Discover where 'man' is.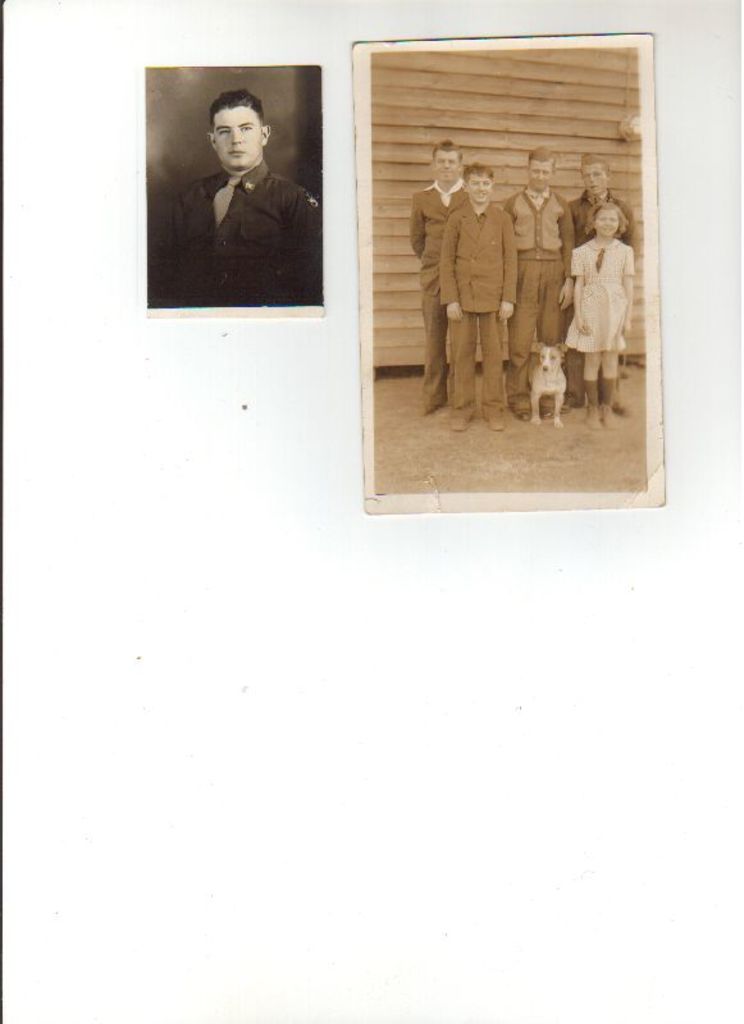
Discovered at bbox=(170, 92, 328, 291).
